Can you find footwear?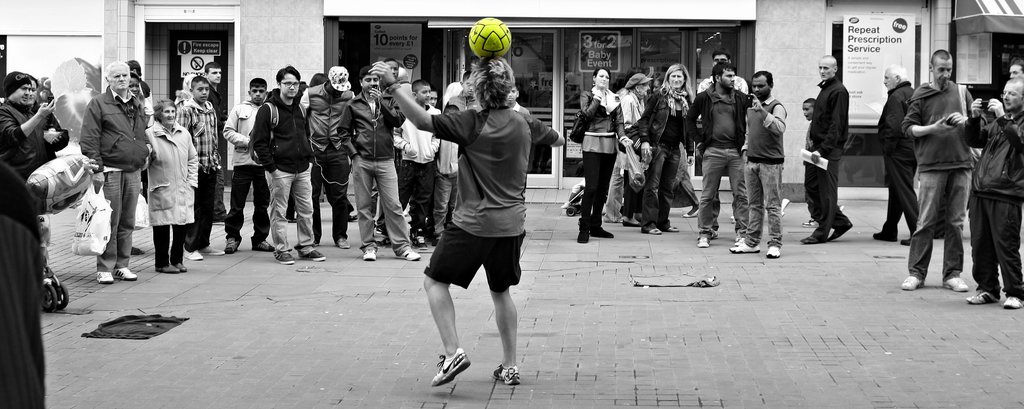
Yes, bounding box: pyautogui.locateOnScreen(337, 237, 350, 248).
